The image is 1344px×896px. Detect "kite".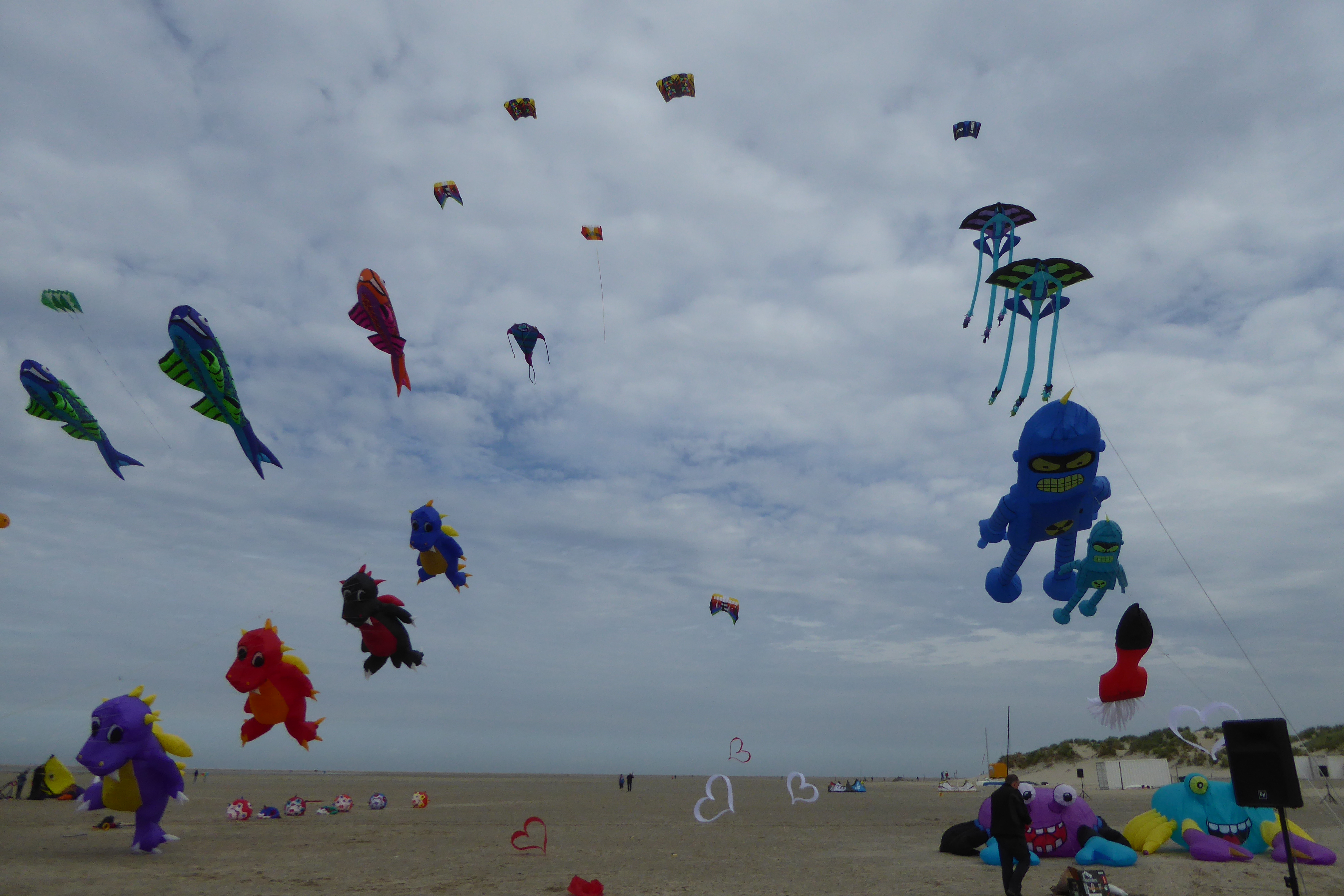
Detection: {"left": 61, "top": 168, "right": 90, "bottom": 207}.
